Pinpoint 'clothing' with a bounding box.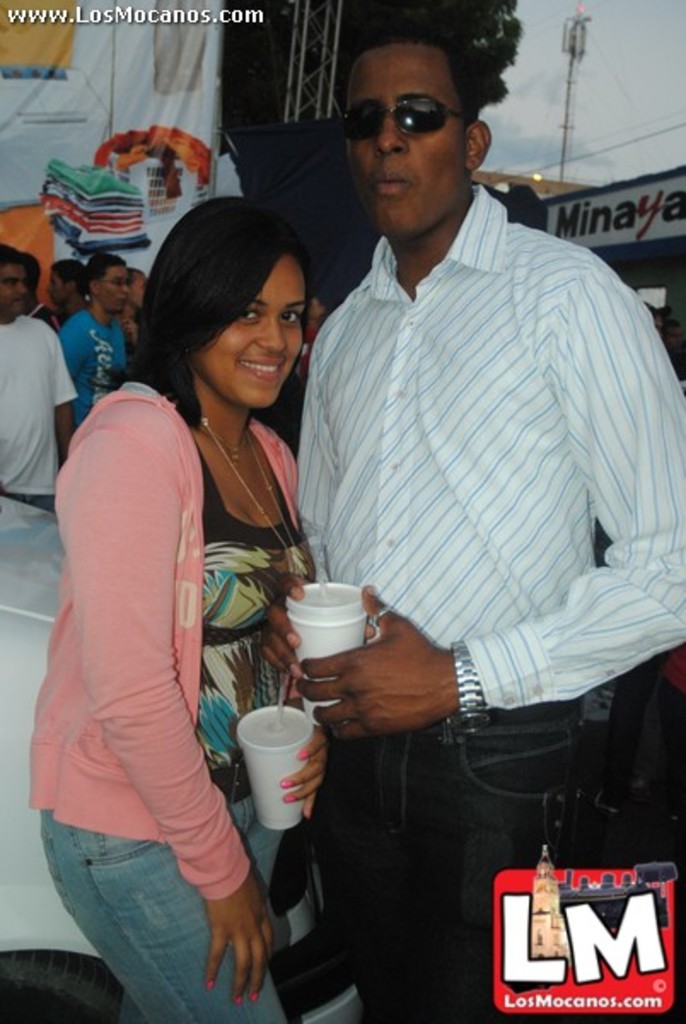
crop(0, 314, 73, 502).
